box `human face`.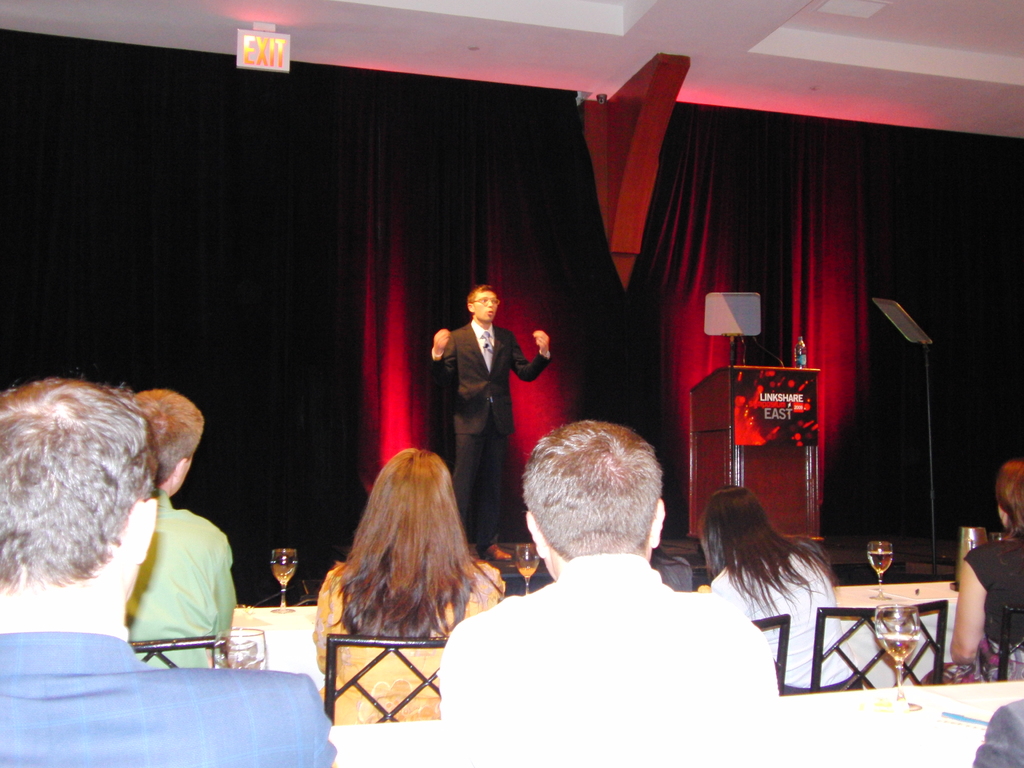
select_region(472, 291, 499, 323).
